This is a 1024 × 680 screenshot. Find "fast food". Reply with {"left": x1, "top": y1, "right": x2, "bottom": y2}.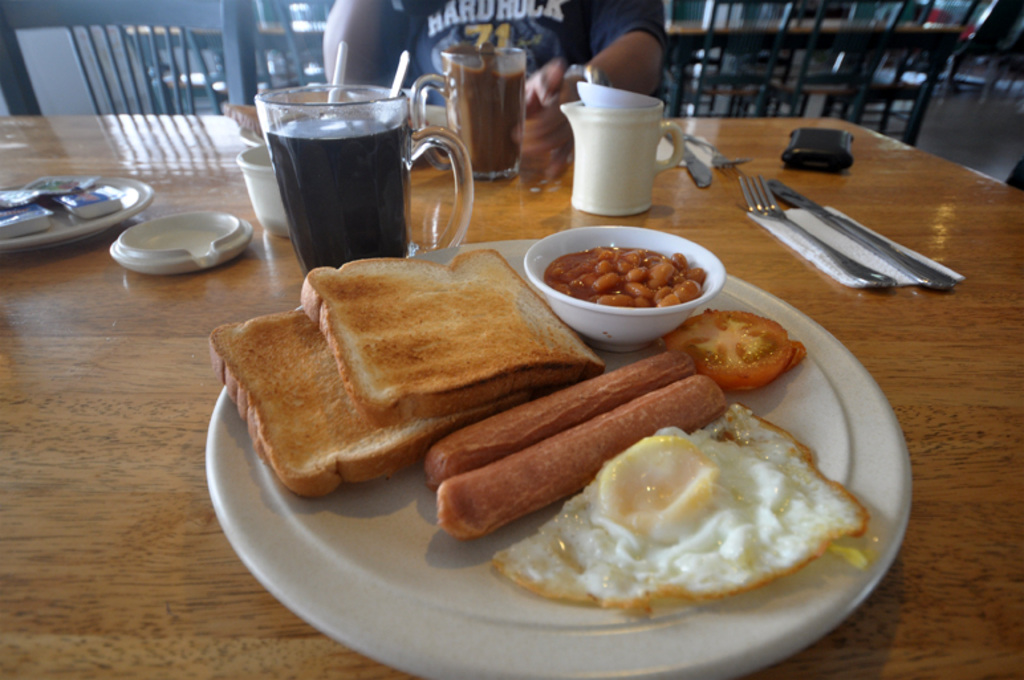
{"left": 222, "top": 224, "right": 601, "bottom": 485}.
